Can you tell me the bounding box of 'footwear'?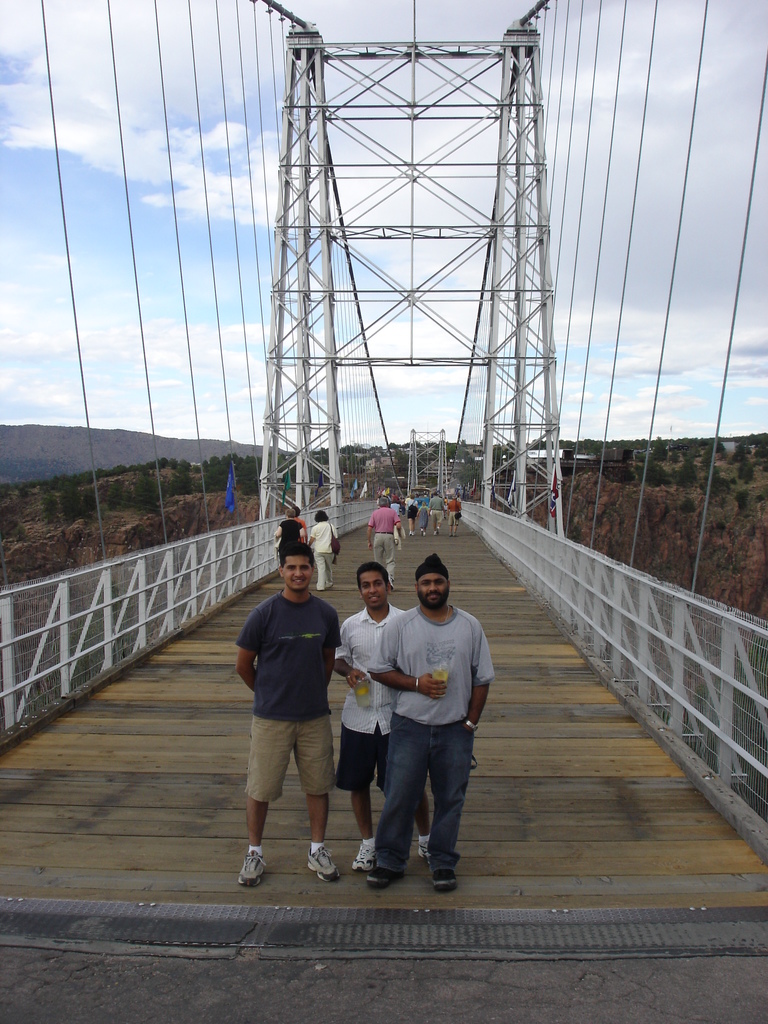
{"left": 236, "top": 851, "right": 268, "bottom": 885}.
